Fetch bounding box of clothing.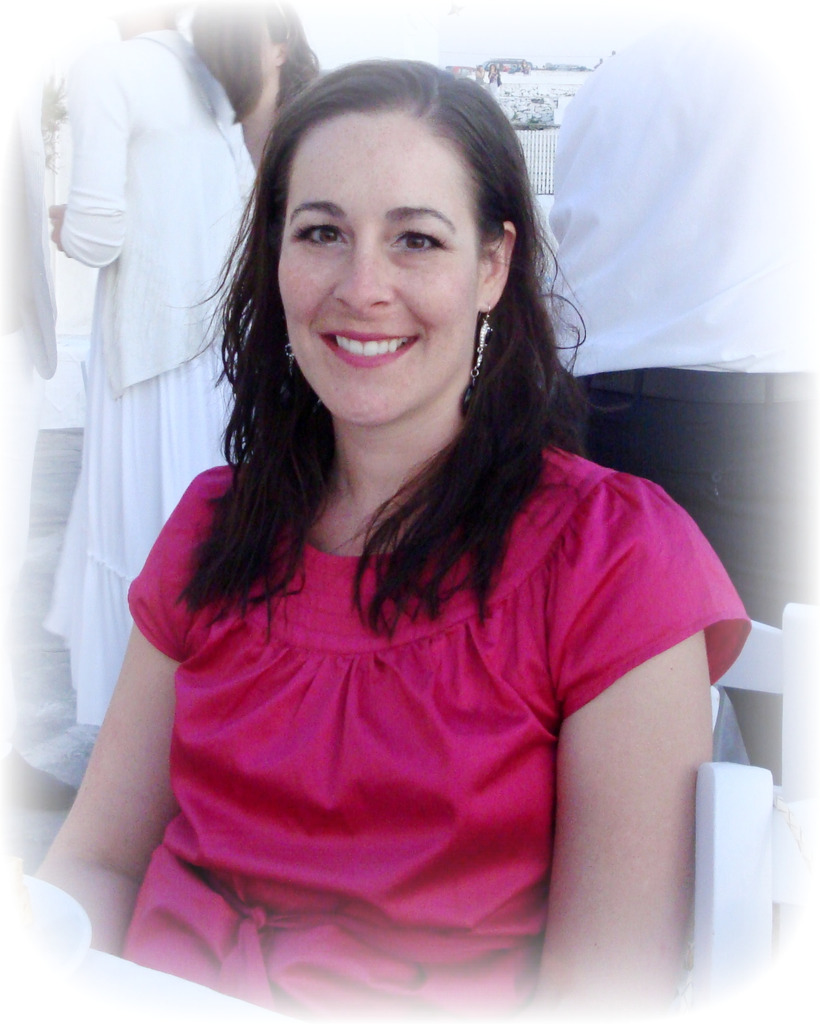
Bbox: region(78, 407, 684, 960).
